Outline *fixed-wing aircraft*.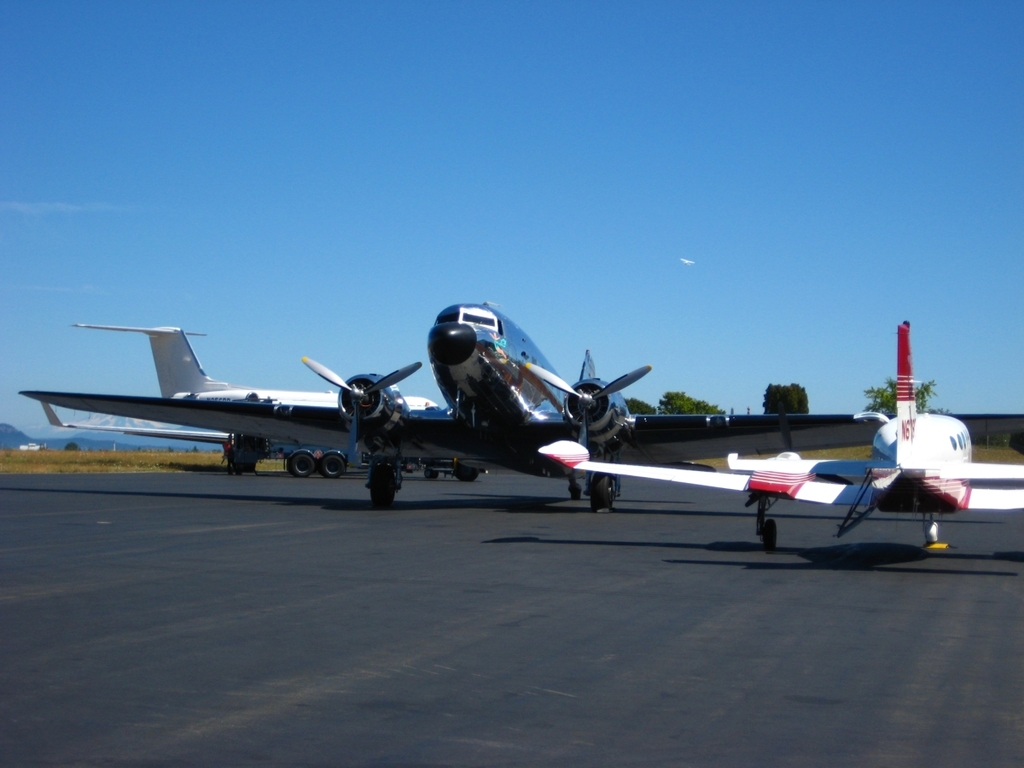
Outline: x1=22 y1=293 x2=883 y2=517.
